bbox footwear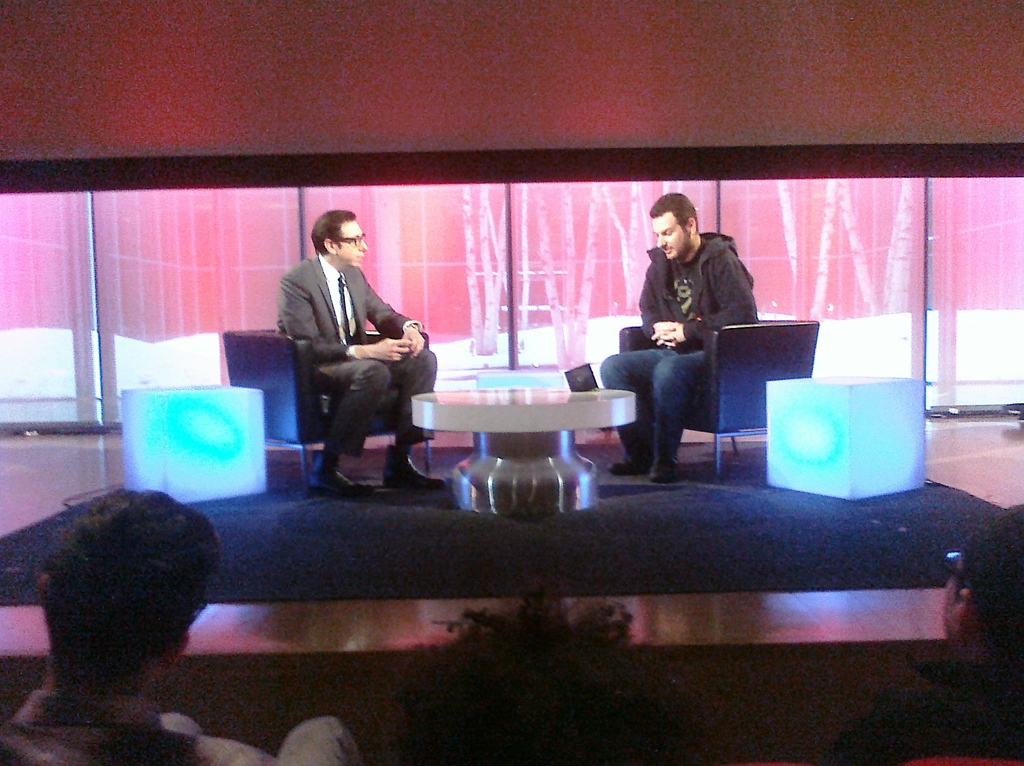
BBox(611, 454, 652, 484)
